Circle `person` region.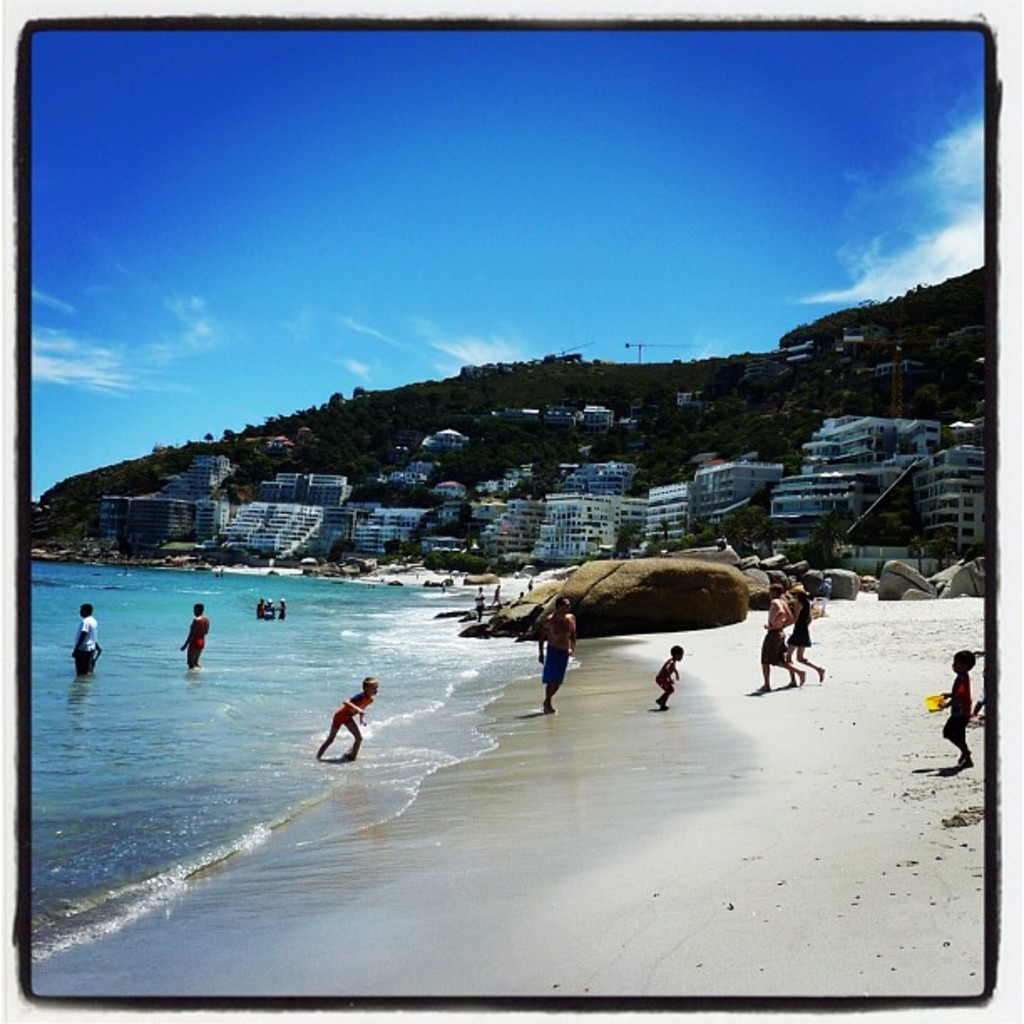
Region: bbox=[77, 601, 100, 676].
